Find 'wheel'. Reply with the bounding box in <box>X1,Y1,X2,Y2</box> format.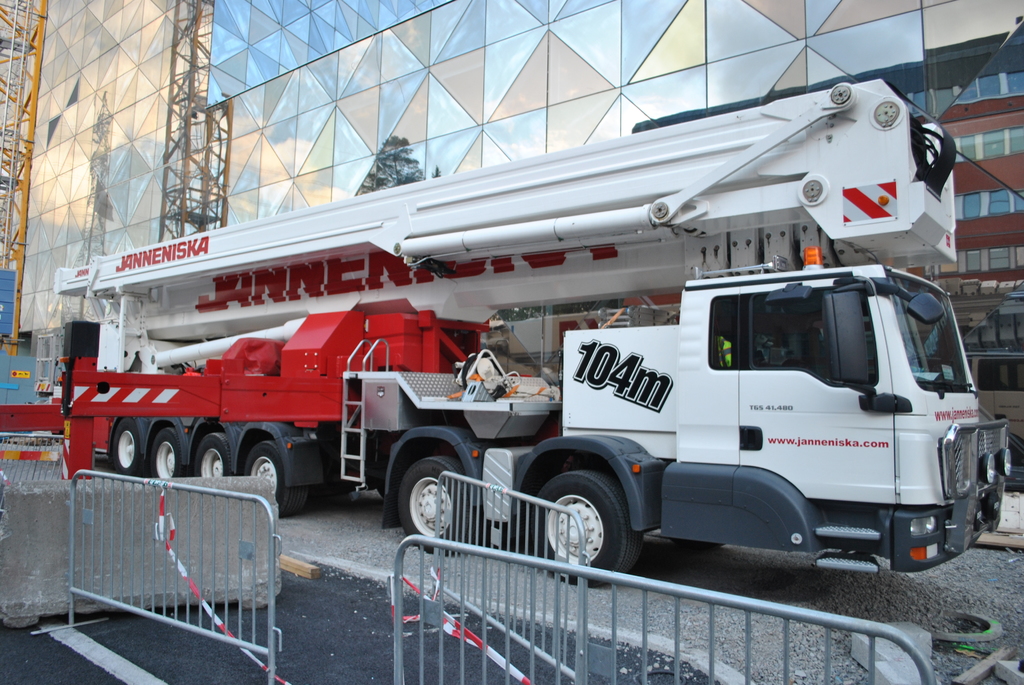
<box>195,429,250,480</box>.
